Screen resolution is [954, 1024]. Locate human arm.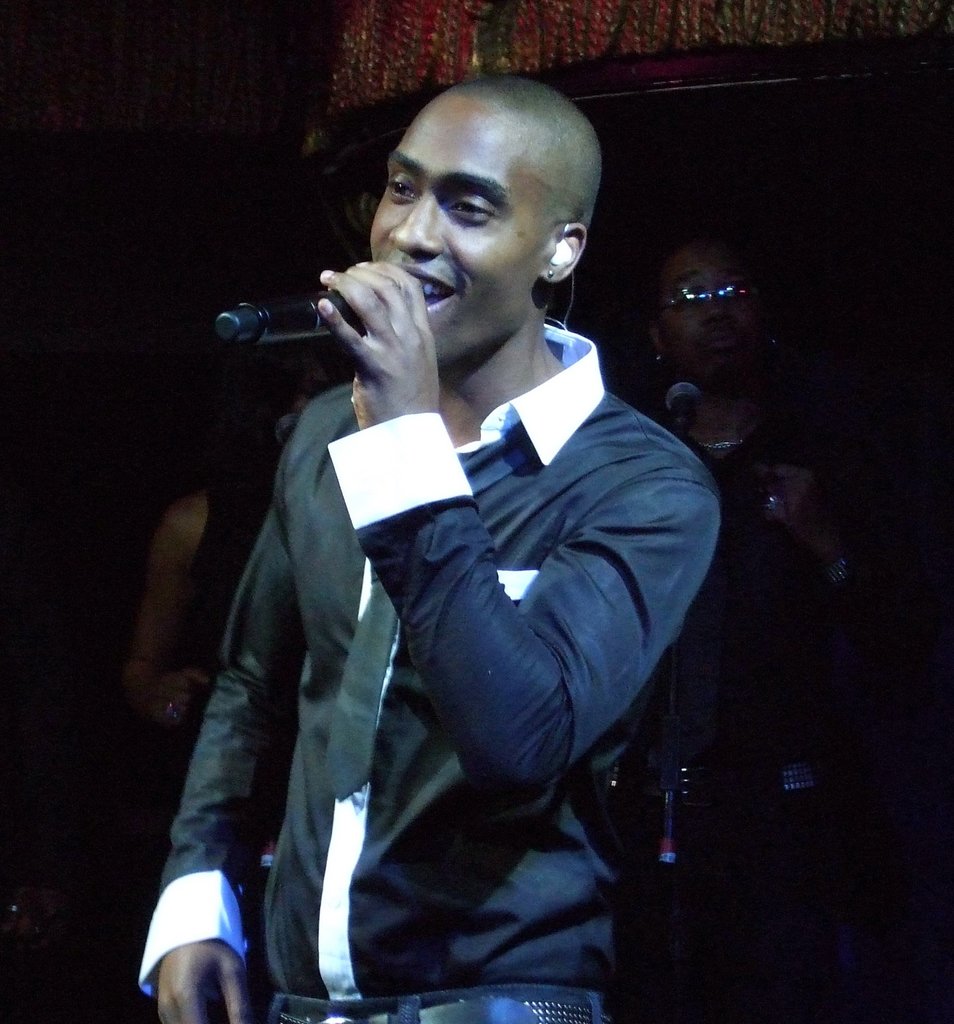
pyautogui.locateOnScreen(111, 504, 221, 724).
